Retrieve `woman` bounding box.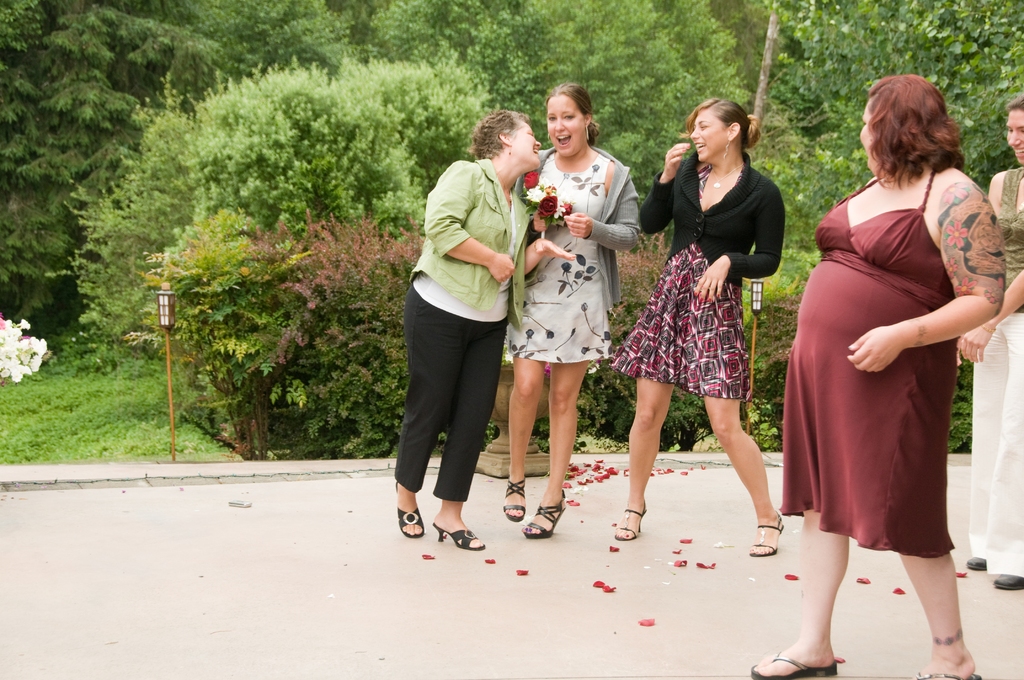
Bounding box: 750,77,991,679.
